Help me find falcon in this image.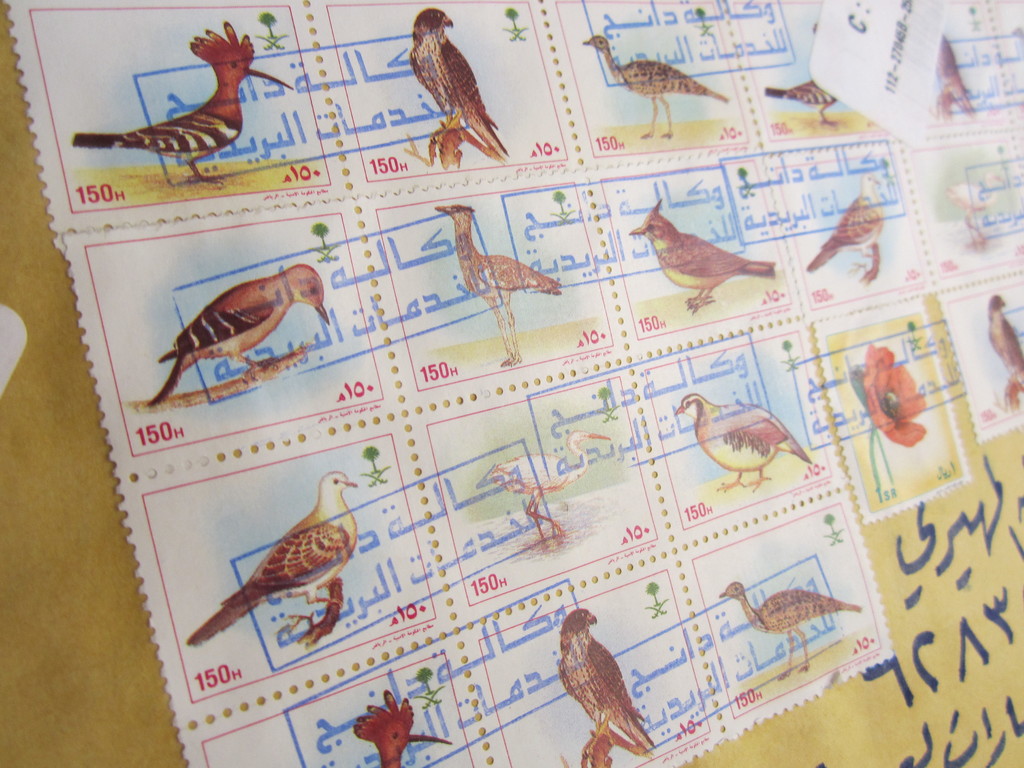
Found it: (490,426,611,547).
